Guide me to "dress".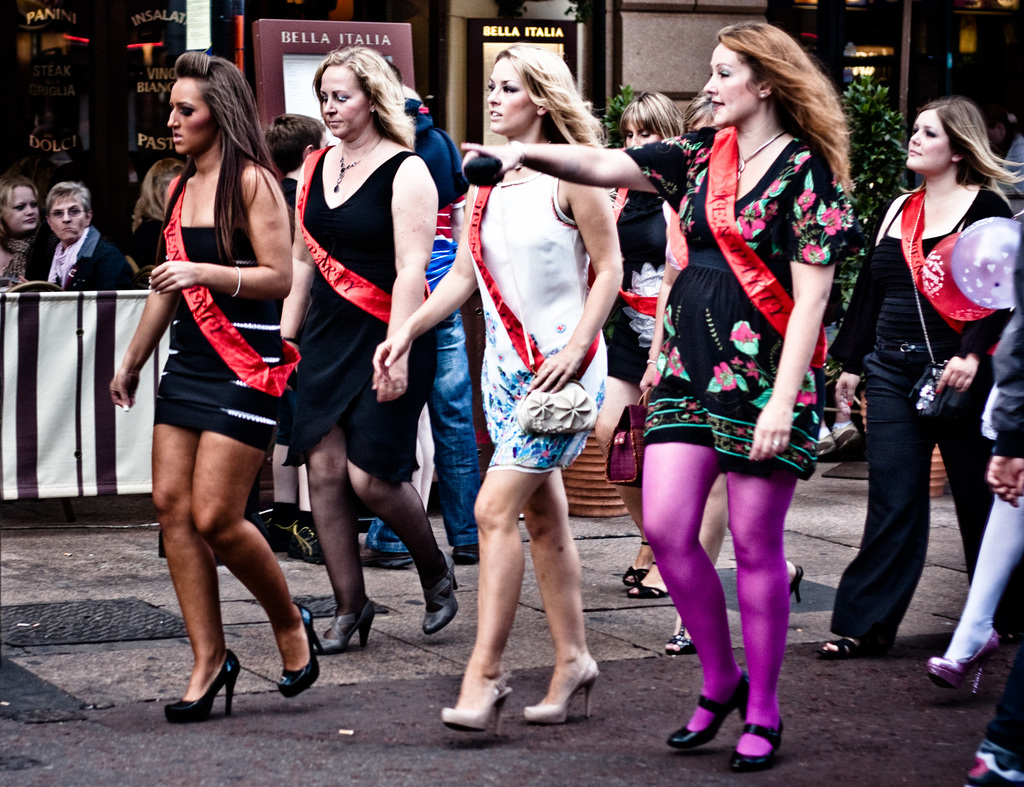
Guidance: [598,189,667,382].
